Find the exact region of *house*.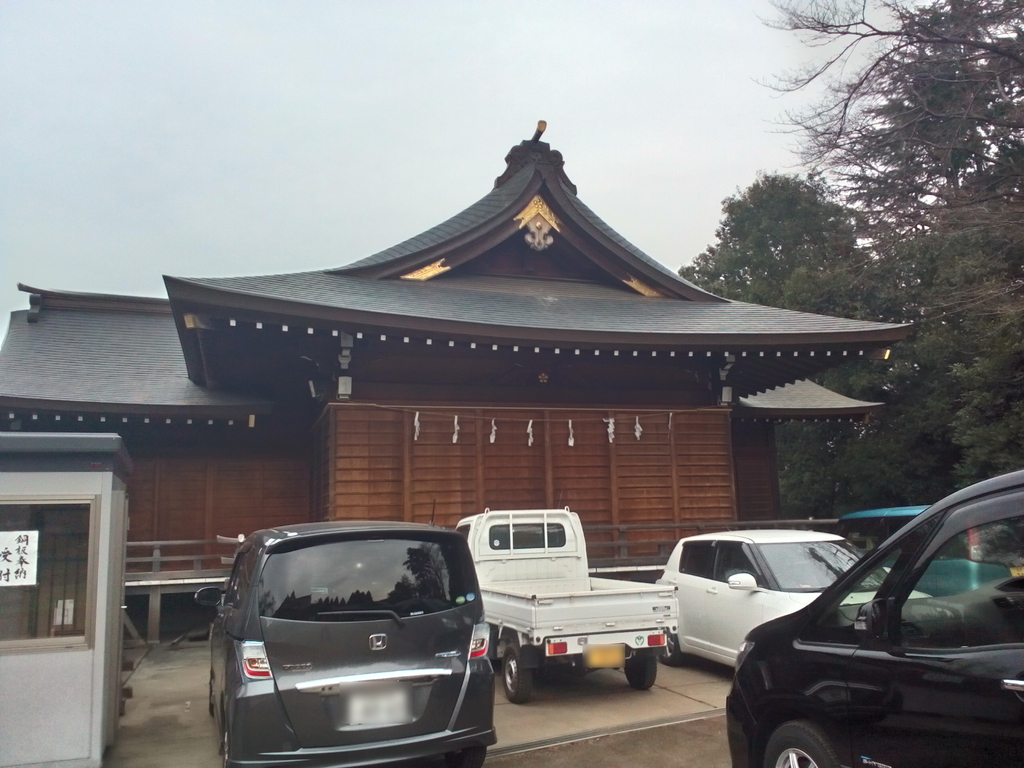
Exact region: Rect(0, 284, 281, 593).
